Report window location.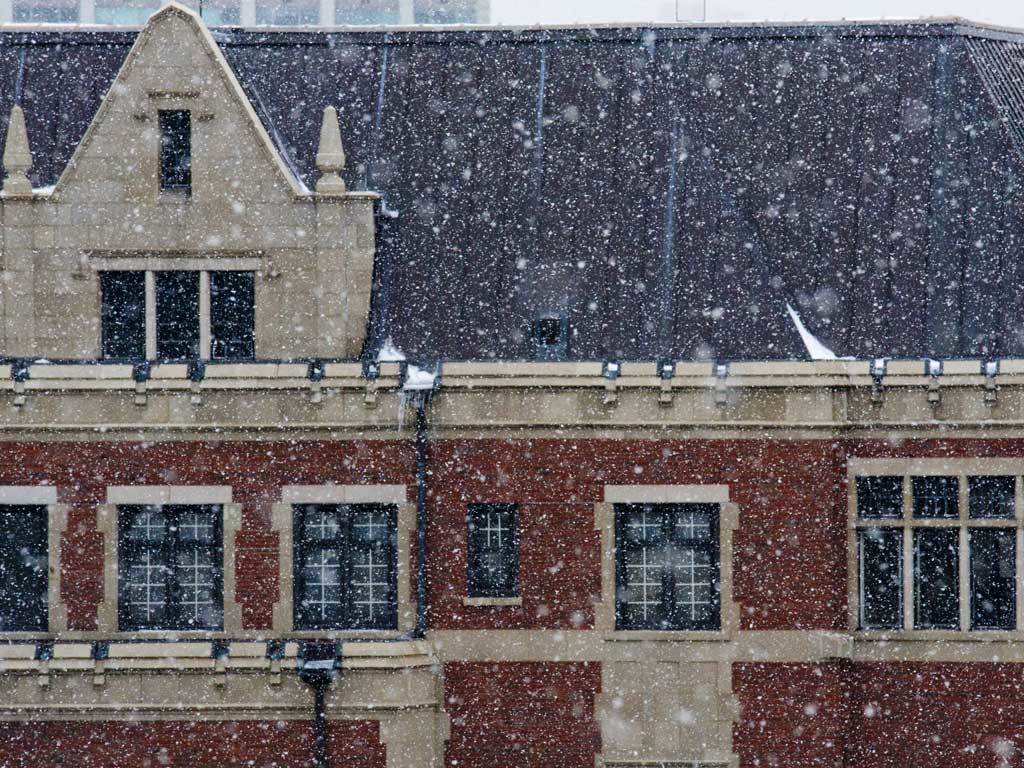
Report: detection(148, 83, 194, 200).
